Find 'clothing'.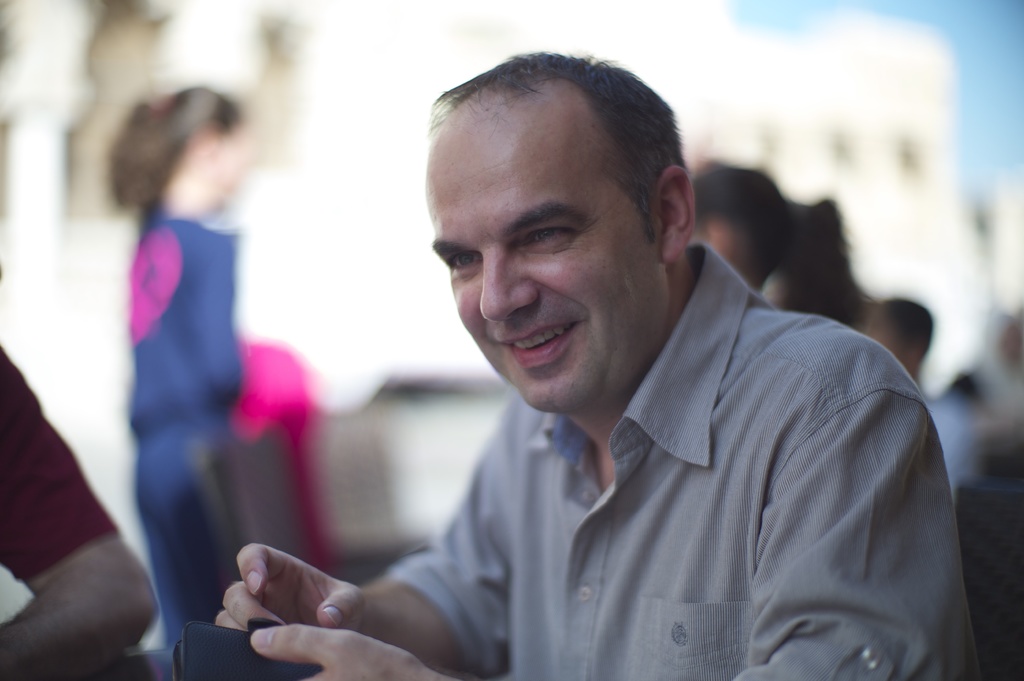
x1=127 y1=212 x2=252 y2=649.
